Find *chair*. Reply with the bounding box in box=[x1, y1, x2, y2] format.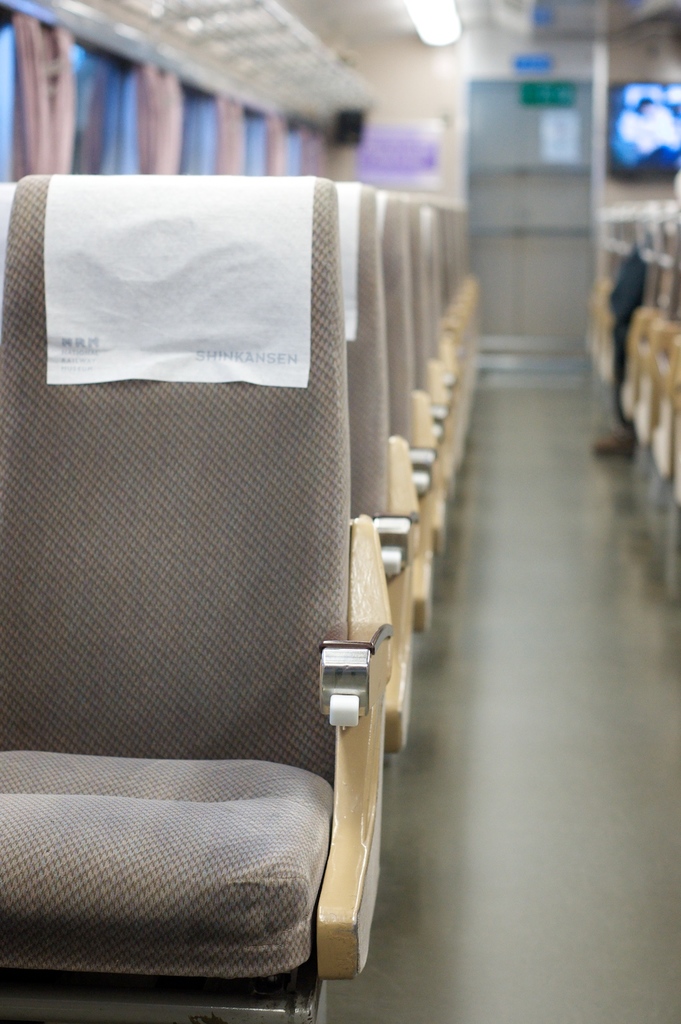
box=[11, 173, 392, 1023].
